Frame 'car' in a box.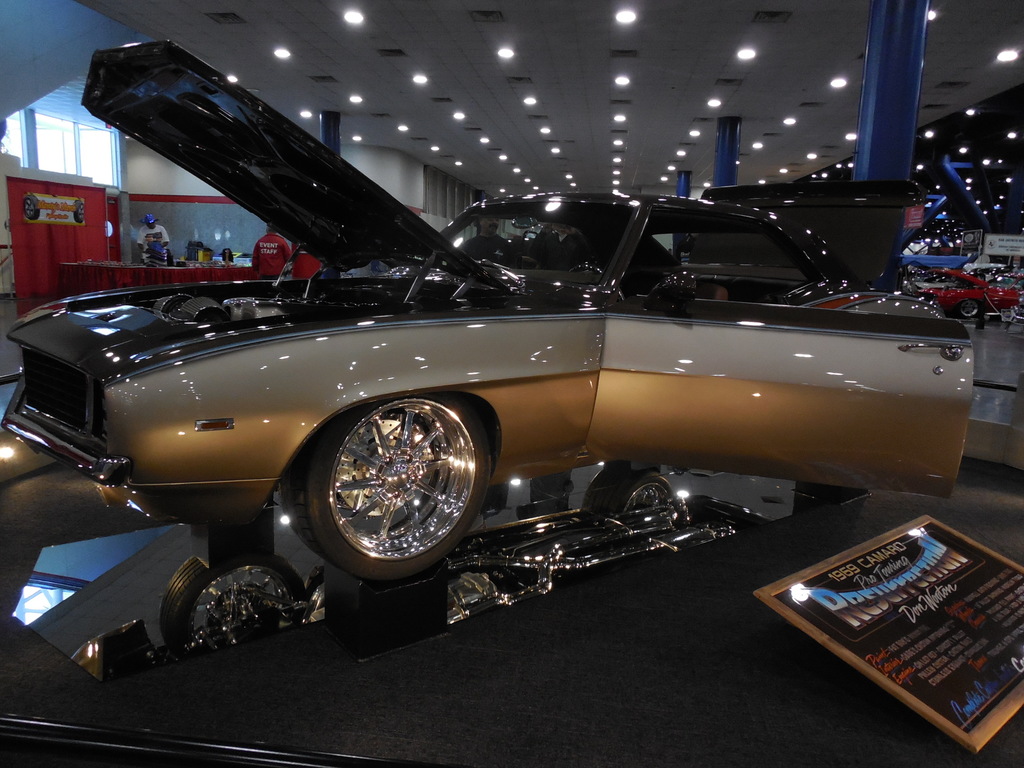
bbox(909, 263, 1006, 289).
